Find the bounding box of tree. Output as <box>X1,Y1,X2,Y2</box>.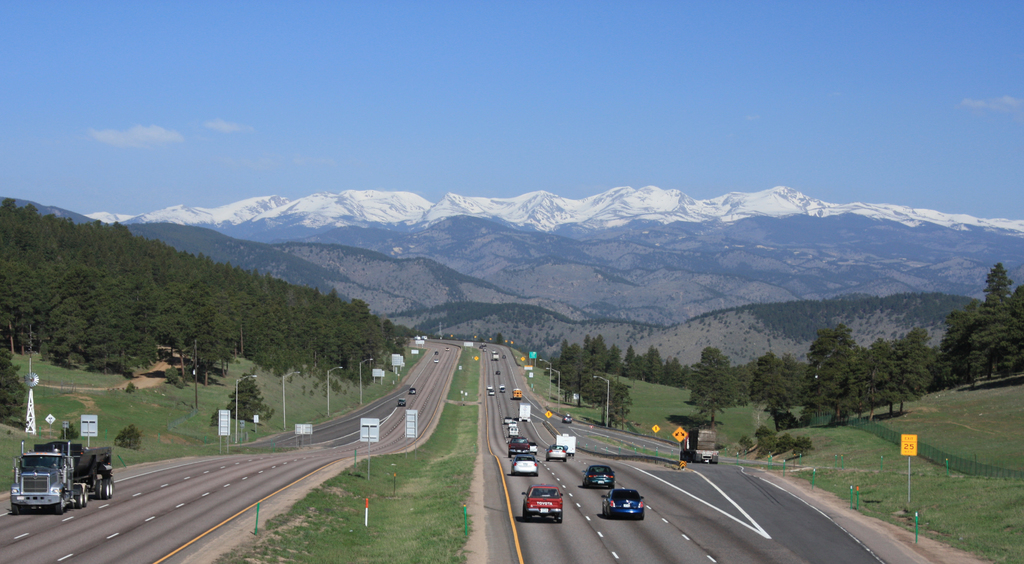
<box>664,358,676,388</box>.
